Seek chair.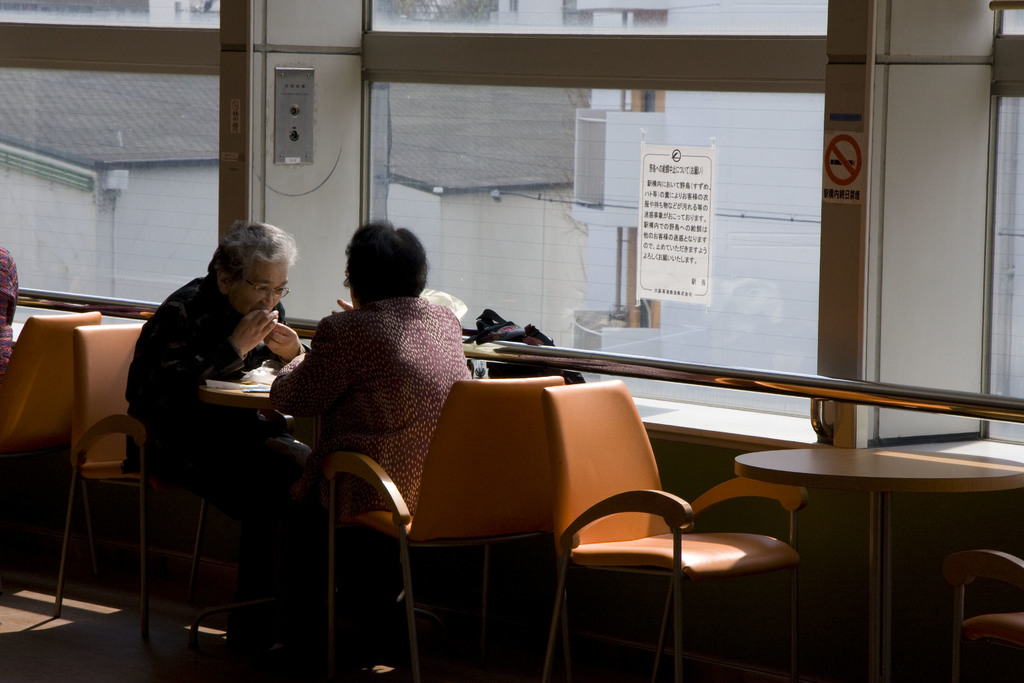
l=47, t=320, r=250, b=667.
